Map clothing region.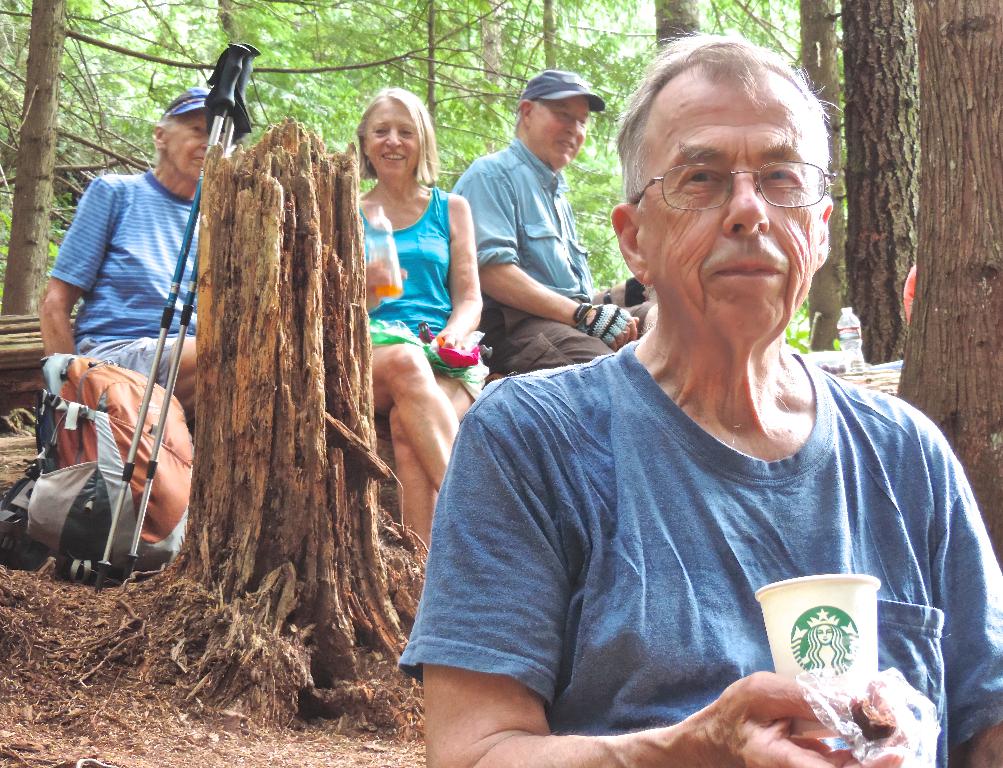
Mapped to rect(453, 141, 601, 308).
